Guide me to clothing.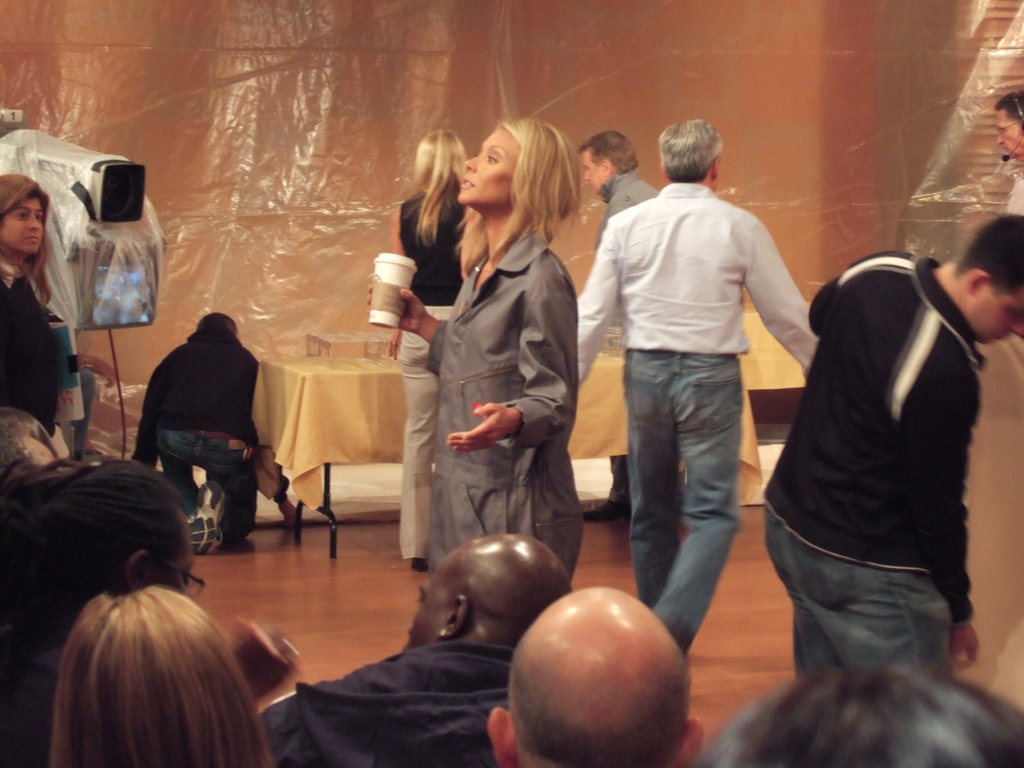
Guidance: 392, 219, 592, 593.
